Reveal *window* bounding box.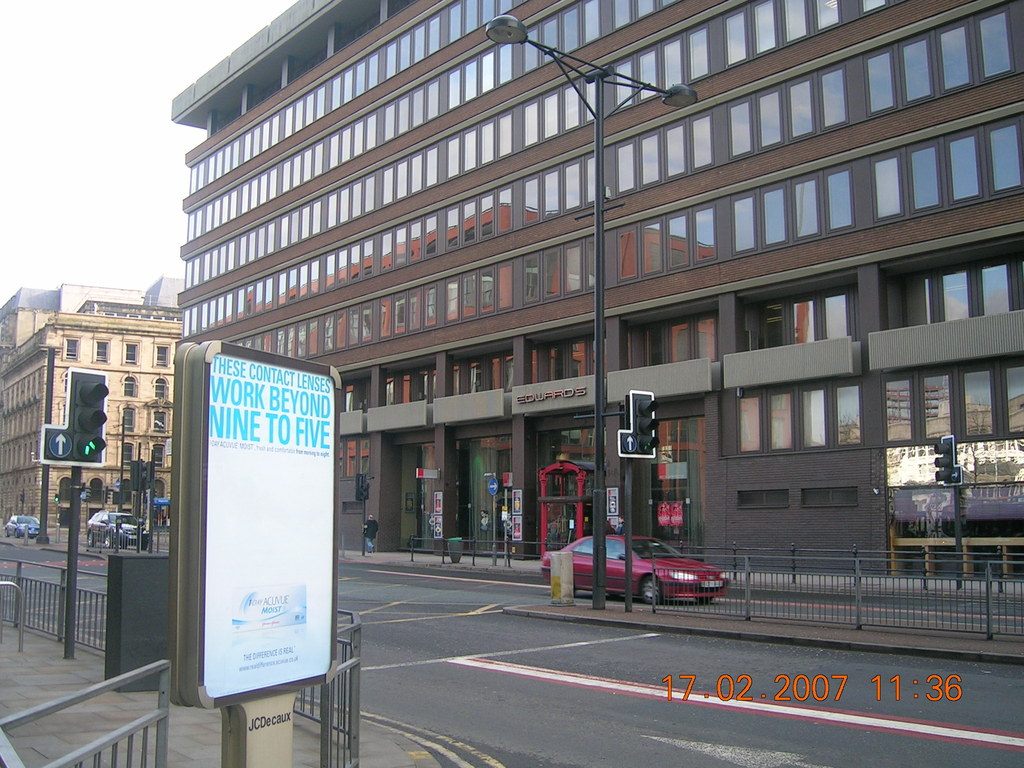
Revealed: <region>155, 447, 164, 466</region>.
